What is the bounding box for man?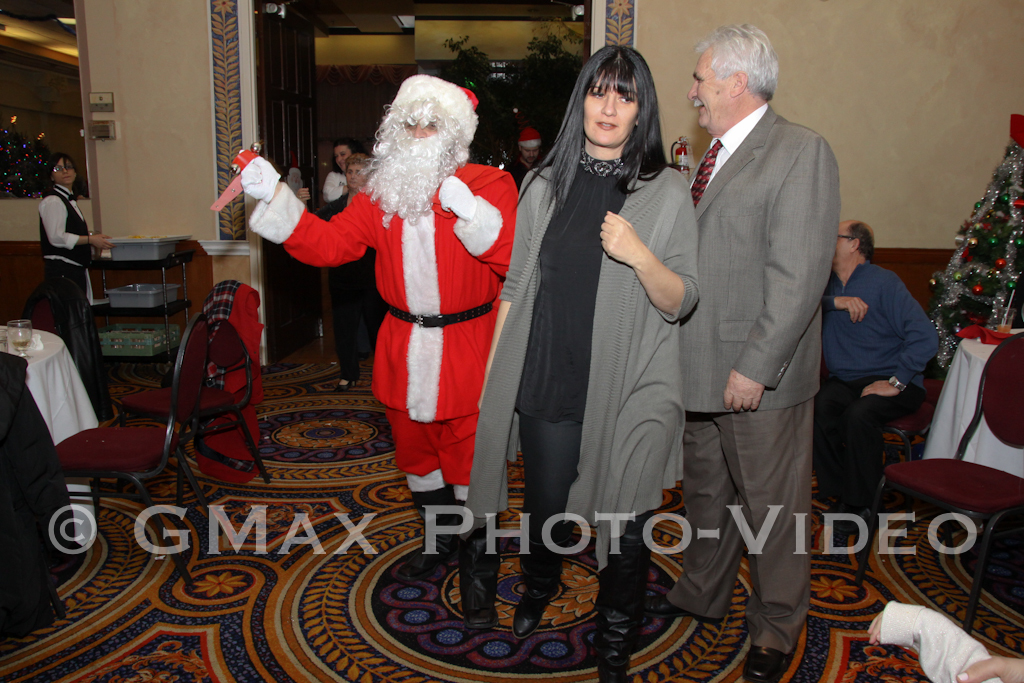
crop(817, 214, 941, 535).
